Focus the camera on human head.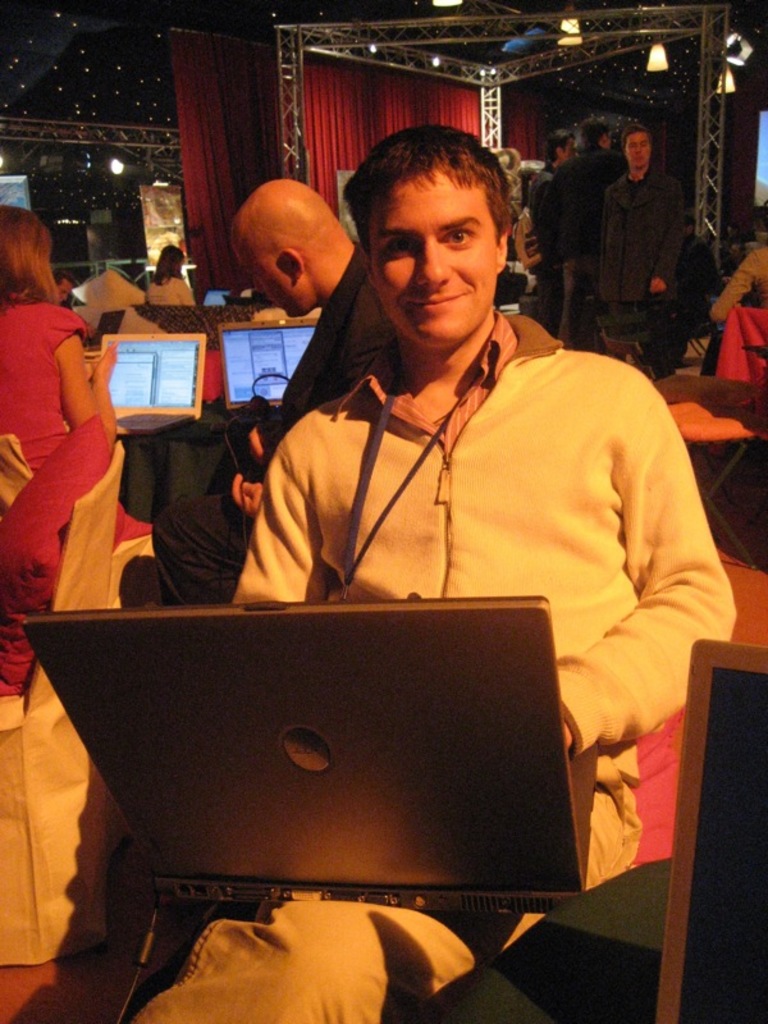
Focus region: BBox(335, 120, 515, 353).
